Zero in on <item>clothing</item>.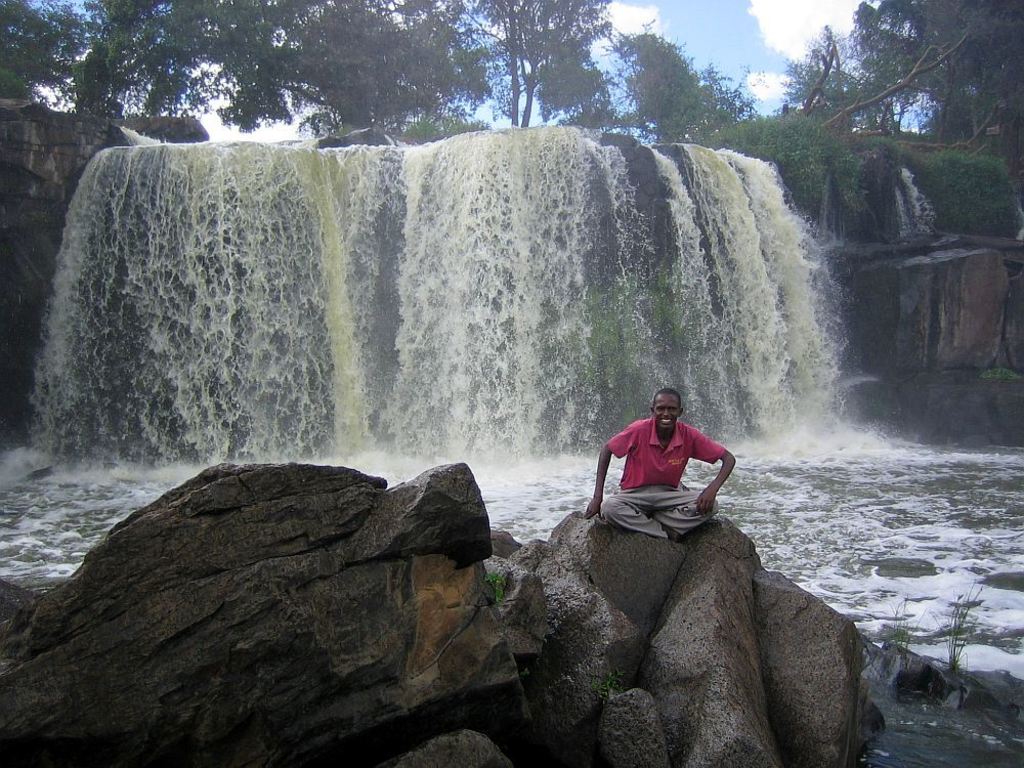
Zeroed in: detection(588, 397, 740, 548).
